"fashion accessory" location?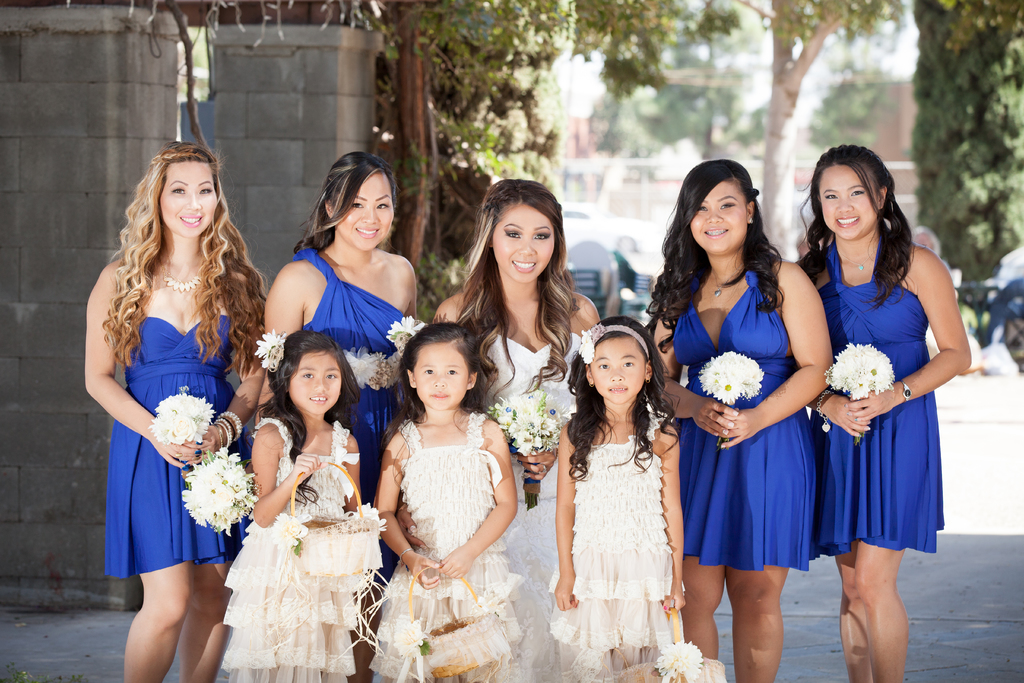
<bbox>345, 344, 403, 391</bbox>
